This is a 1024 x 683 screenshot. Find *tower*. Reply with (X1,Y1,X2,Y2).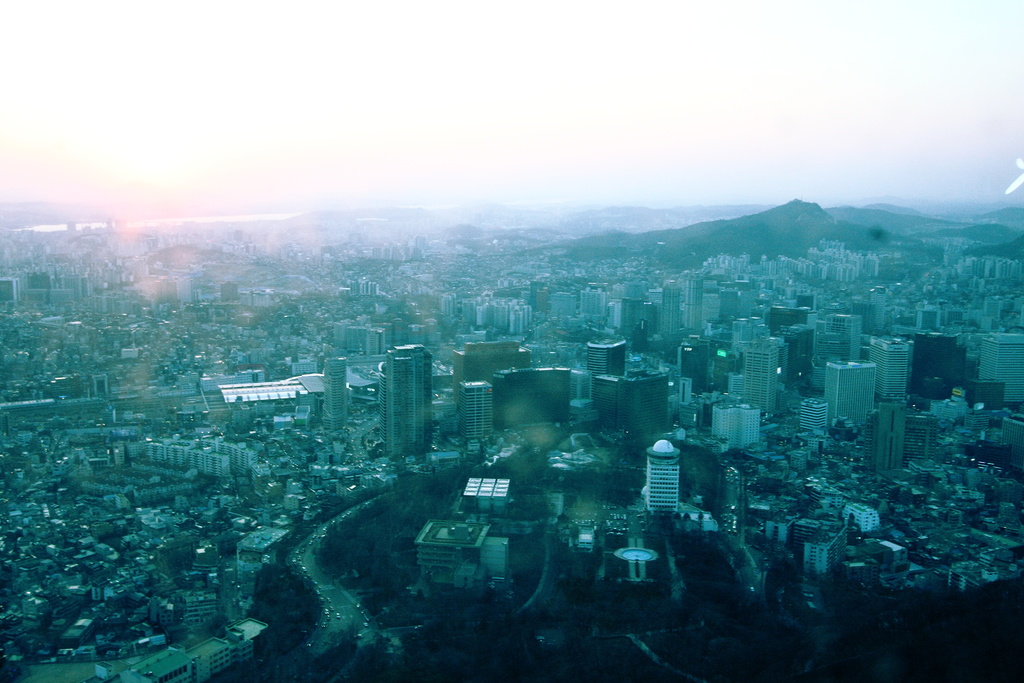
(740,348,778,419).
